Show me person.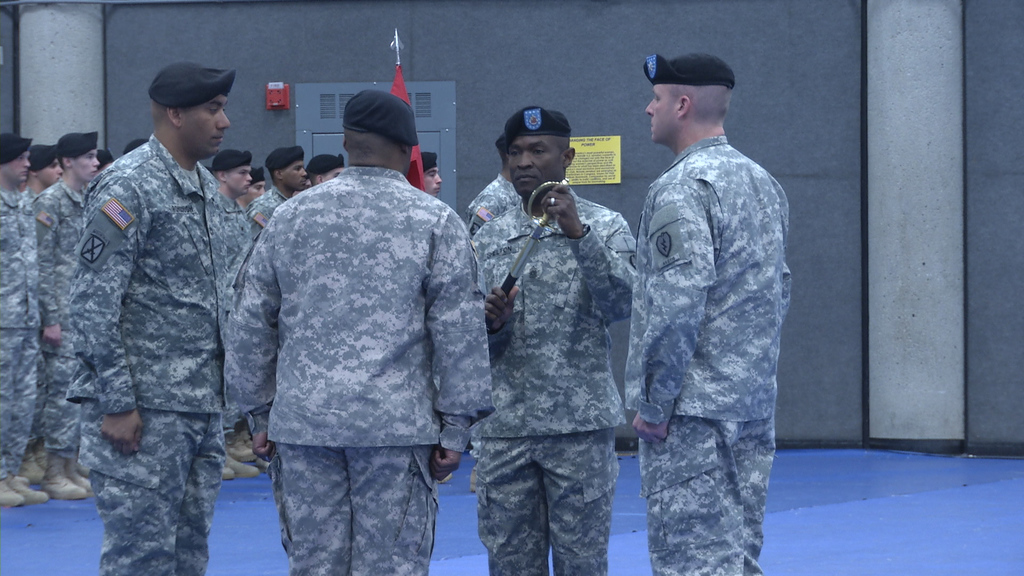
person is here: 68:72:246:575.
